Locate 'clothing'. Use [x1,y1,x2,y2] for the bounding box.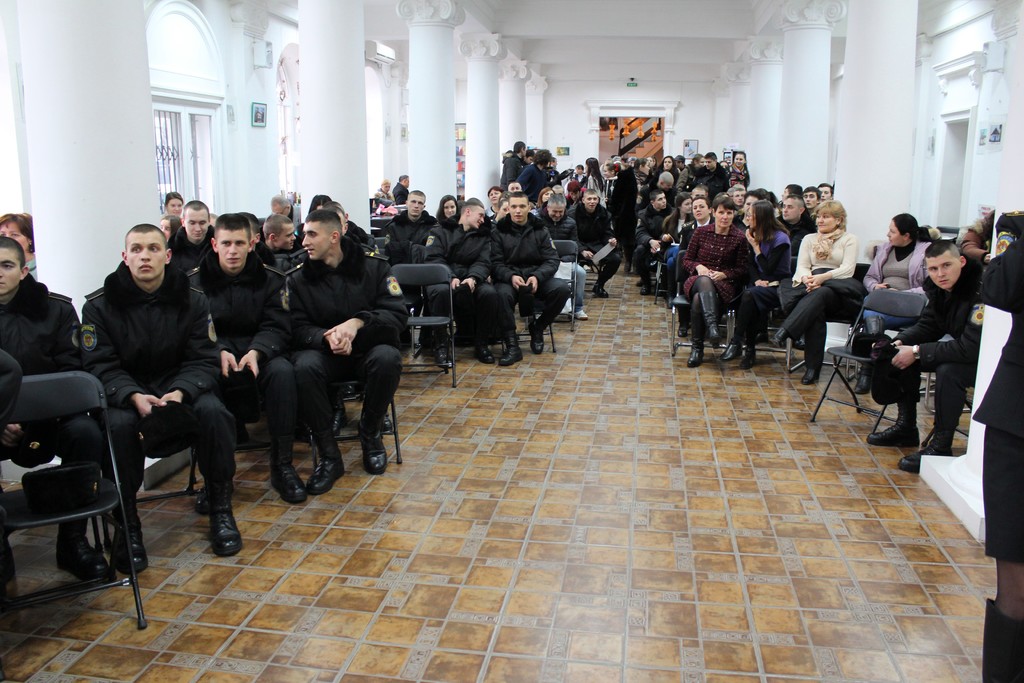
[641,158,662,198].
